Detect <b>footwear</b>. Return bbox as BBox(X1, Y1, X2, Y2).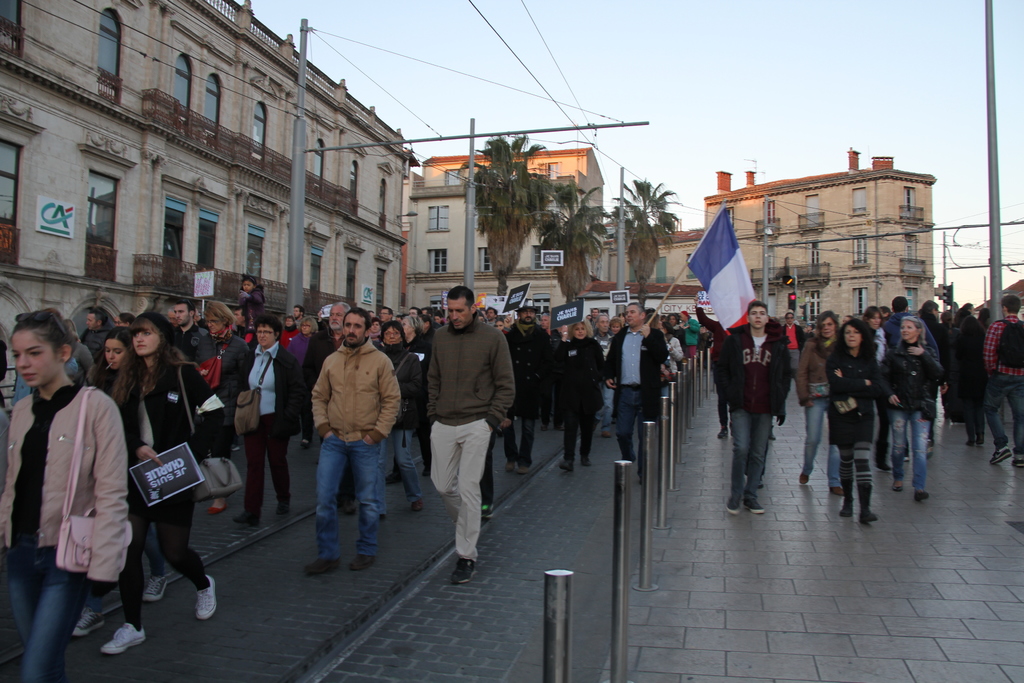
BBox(143, 568, 172, 601).
